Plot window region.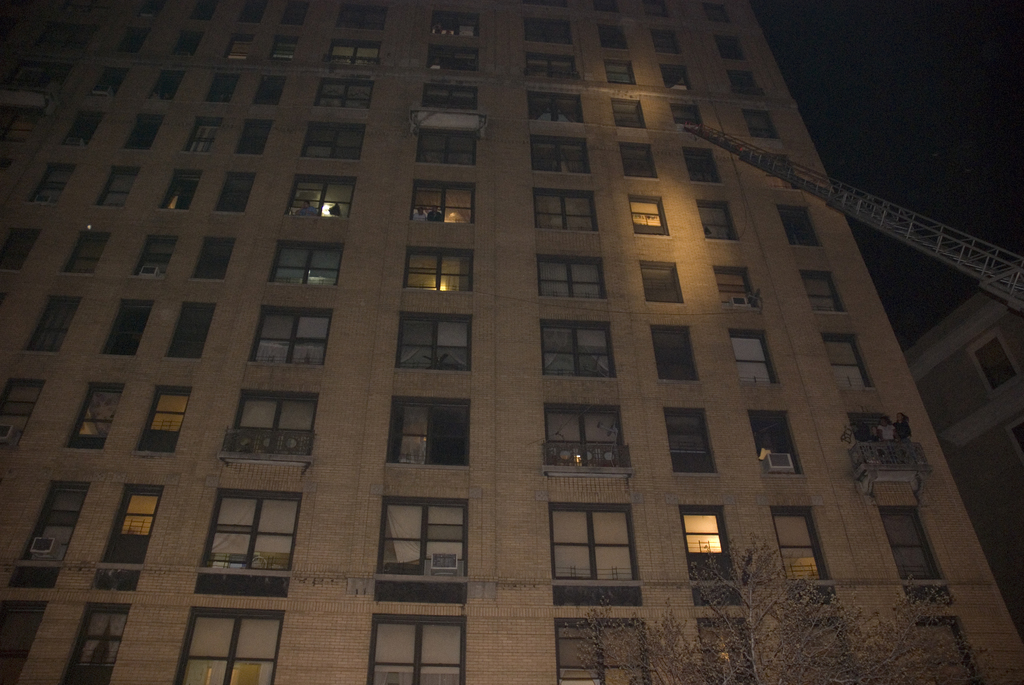
Plotted at 613/92/644/136.
